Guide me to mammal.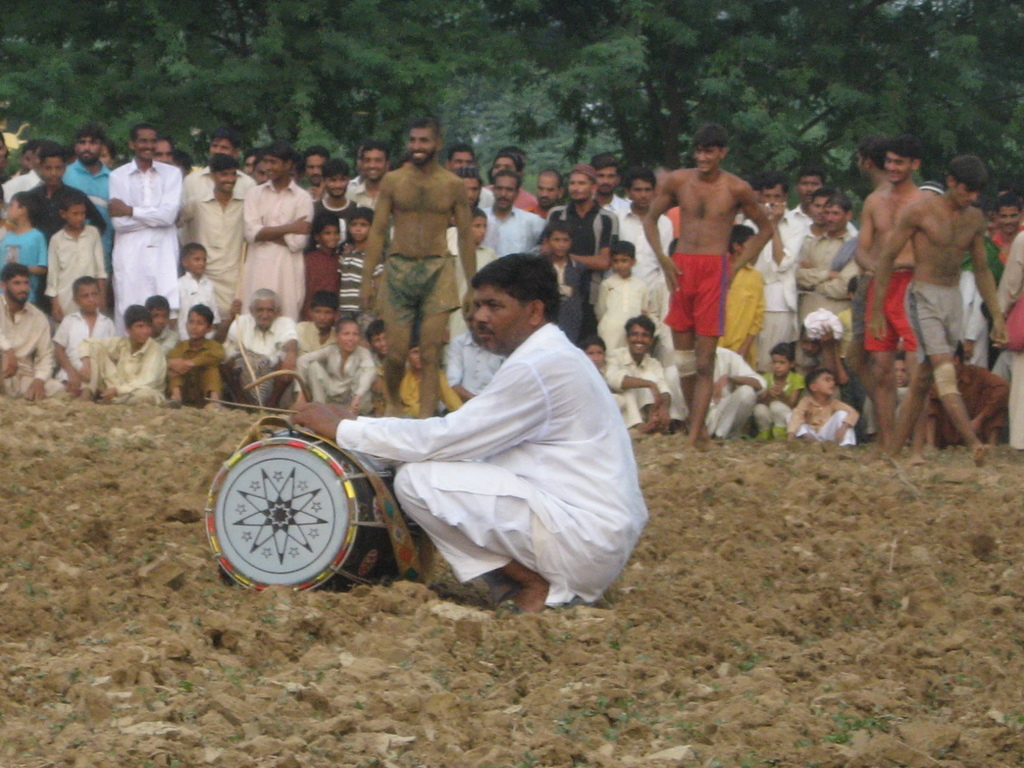
Guidance: 38/182/110/315.
